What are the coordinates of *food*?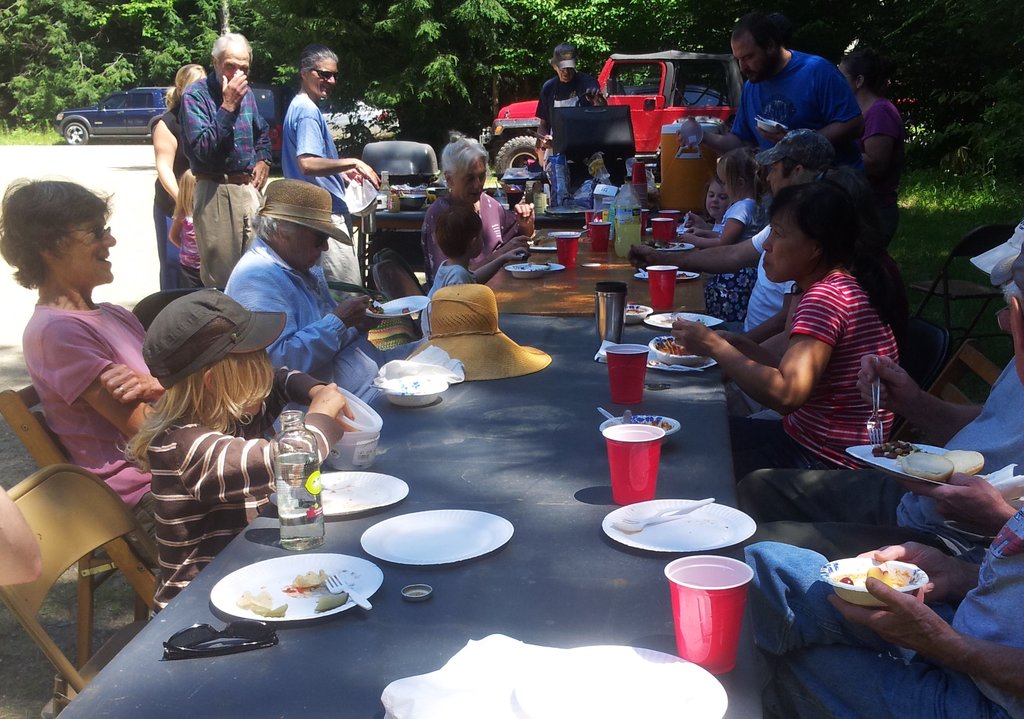
(left=873, top=438, right=983, bottom=482).
